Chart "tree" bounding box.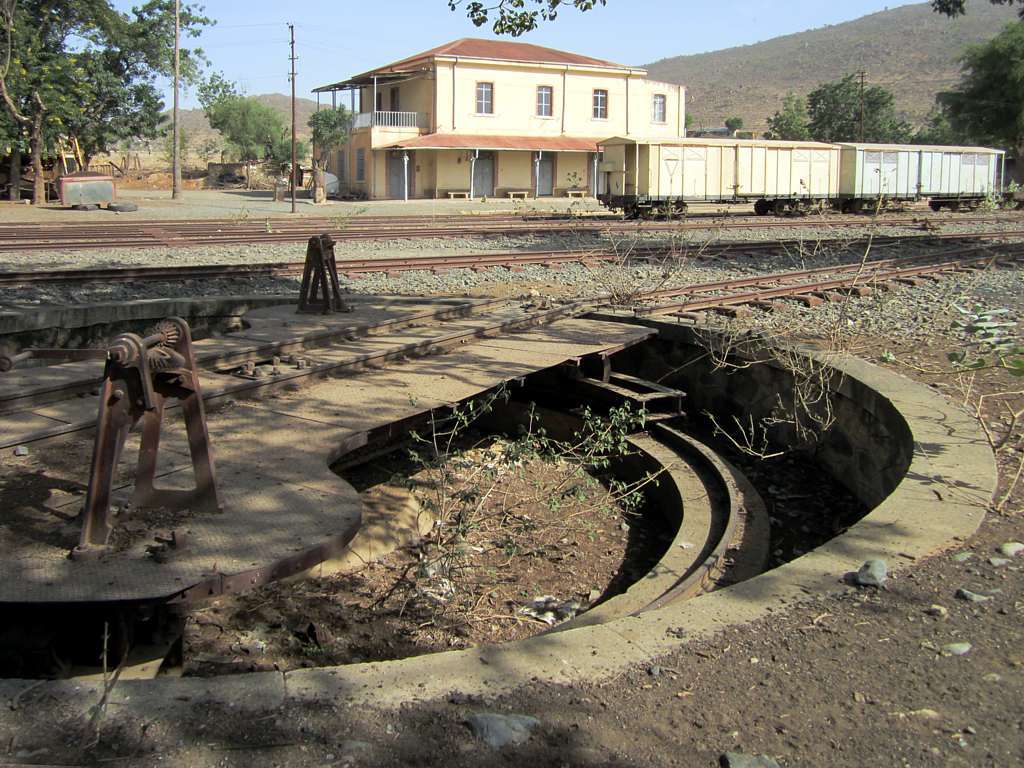
Charted: bbox(787, 62, 910, 134).
